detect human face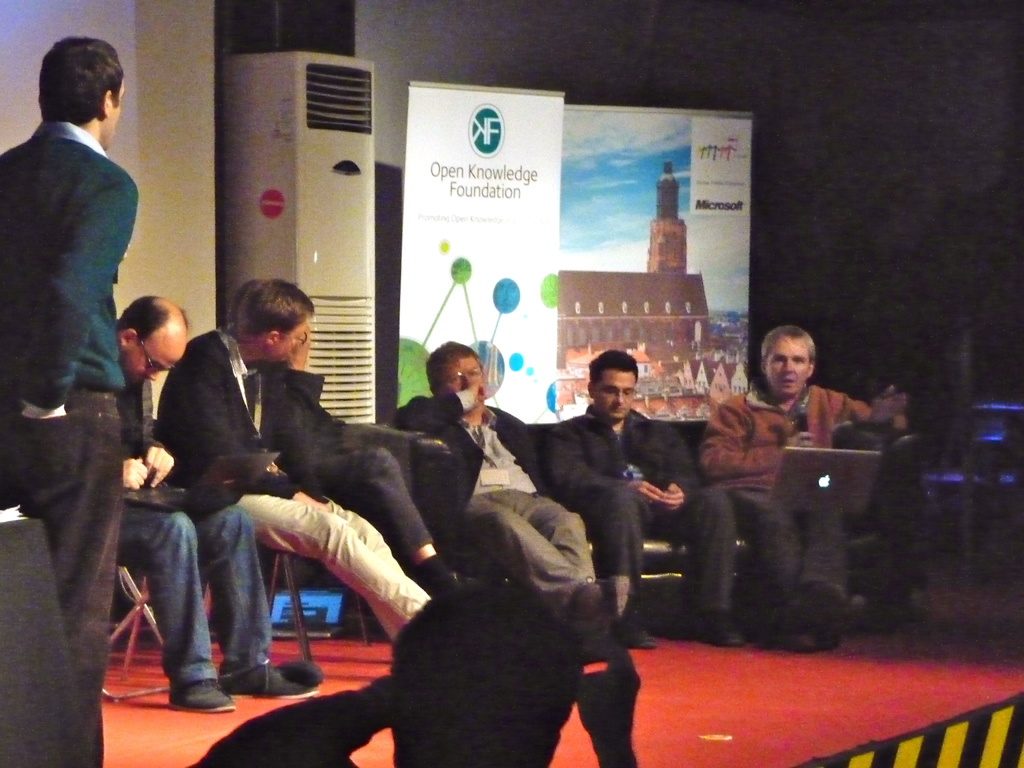
box(766, 342, 810, 397)
